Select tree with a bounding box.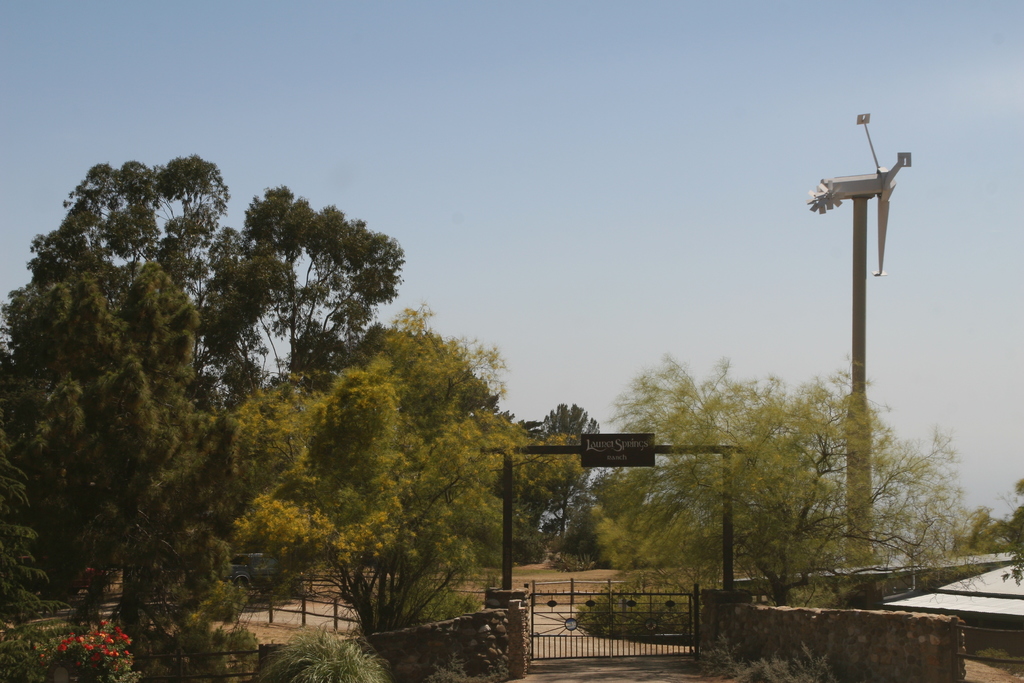
<bbox>1008, 472, 1023, 600</bbox>.
